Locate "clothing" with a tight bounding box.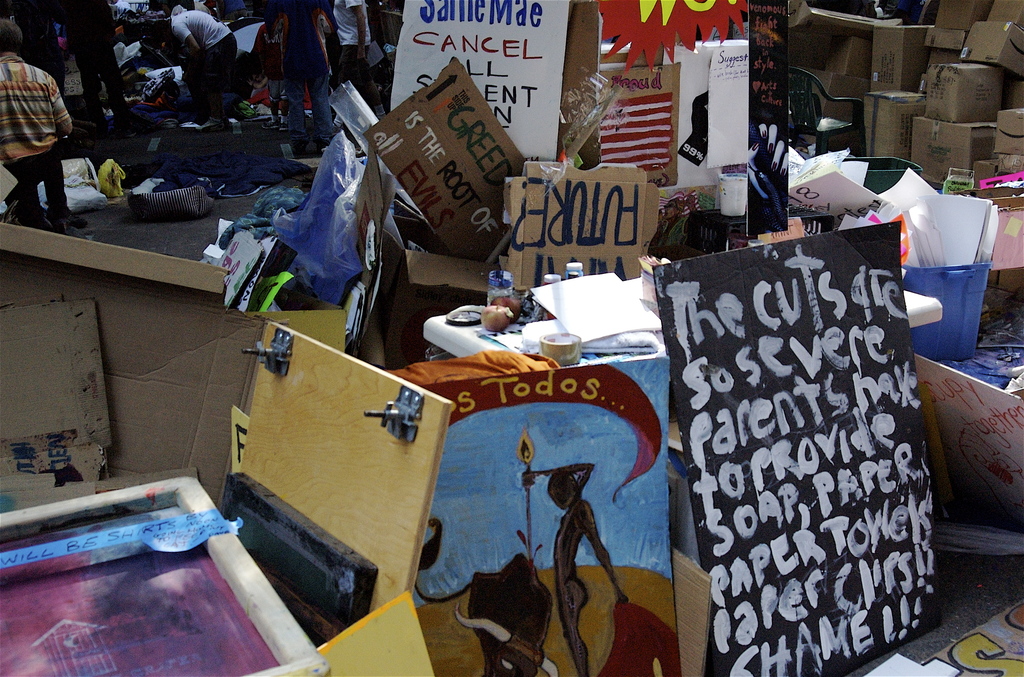
<box>168,8,235,120</box>.
